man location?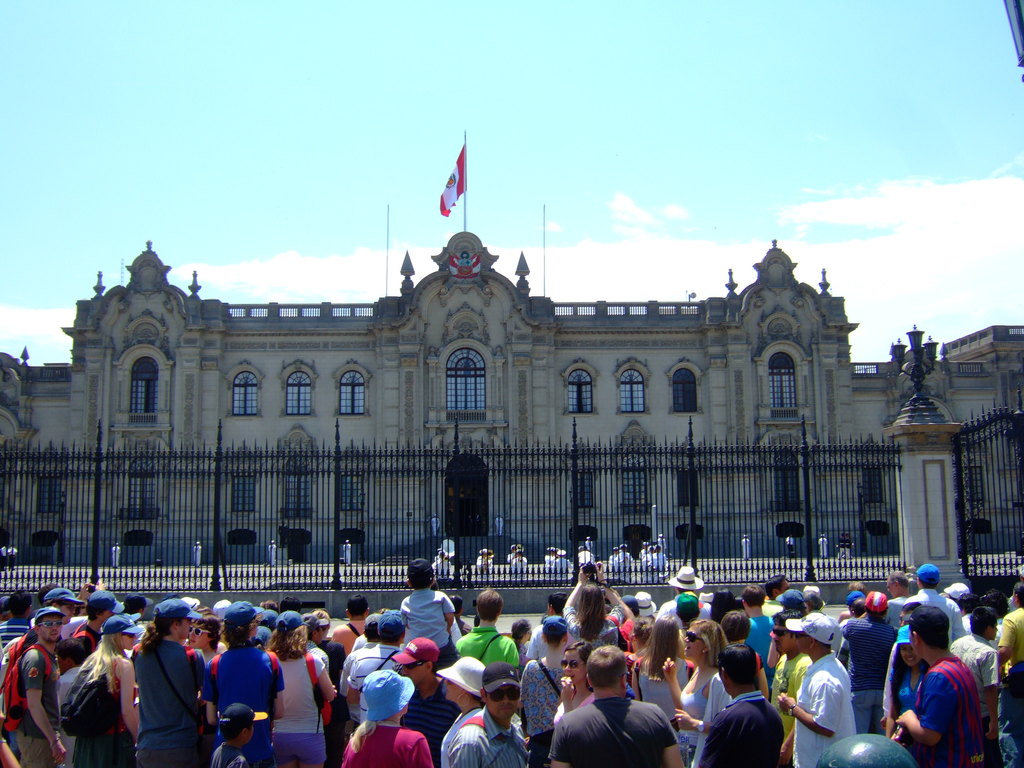
rect(654, 563, 712, 618)
